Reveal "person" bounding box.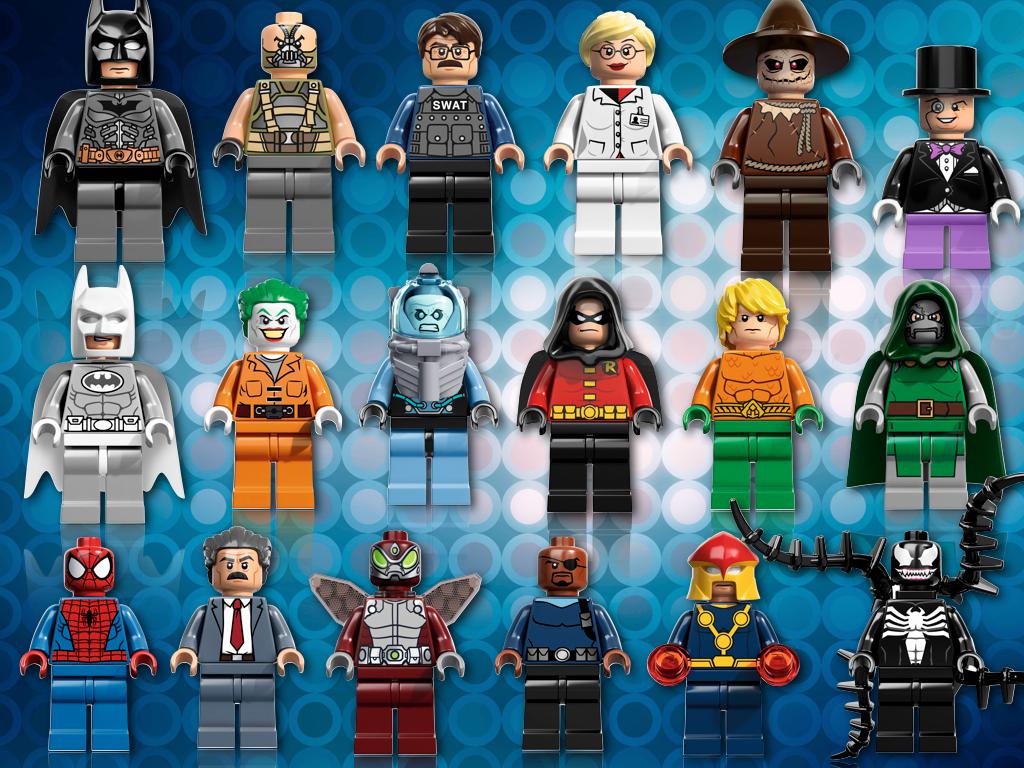
Revealed: bbox(512, 518, 623, 738).
